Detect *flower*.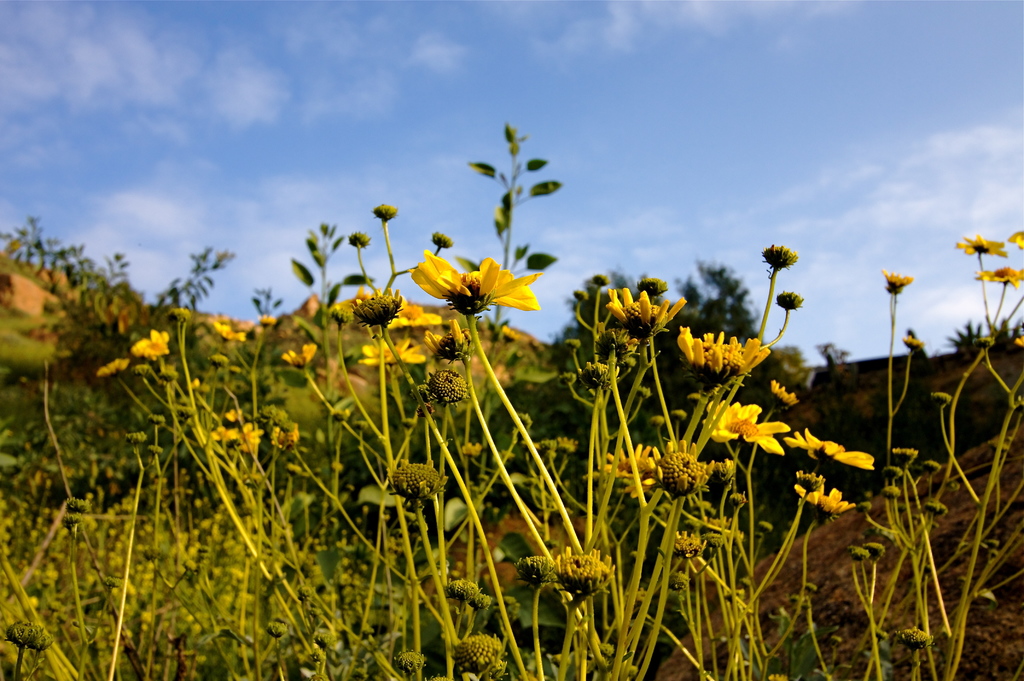
Detected at x1=785 y1=430 x2=872 y2=466.
